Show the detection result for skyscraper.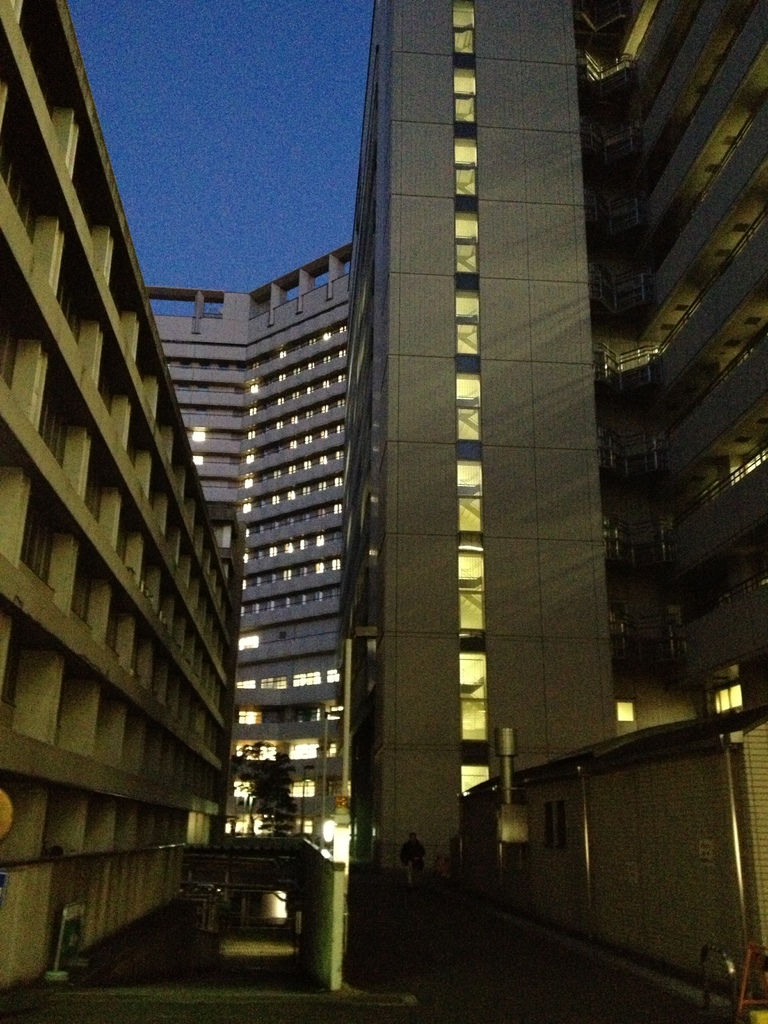
330,0,767,1023.
